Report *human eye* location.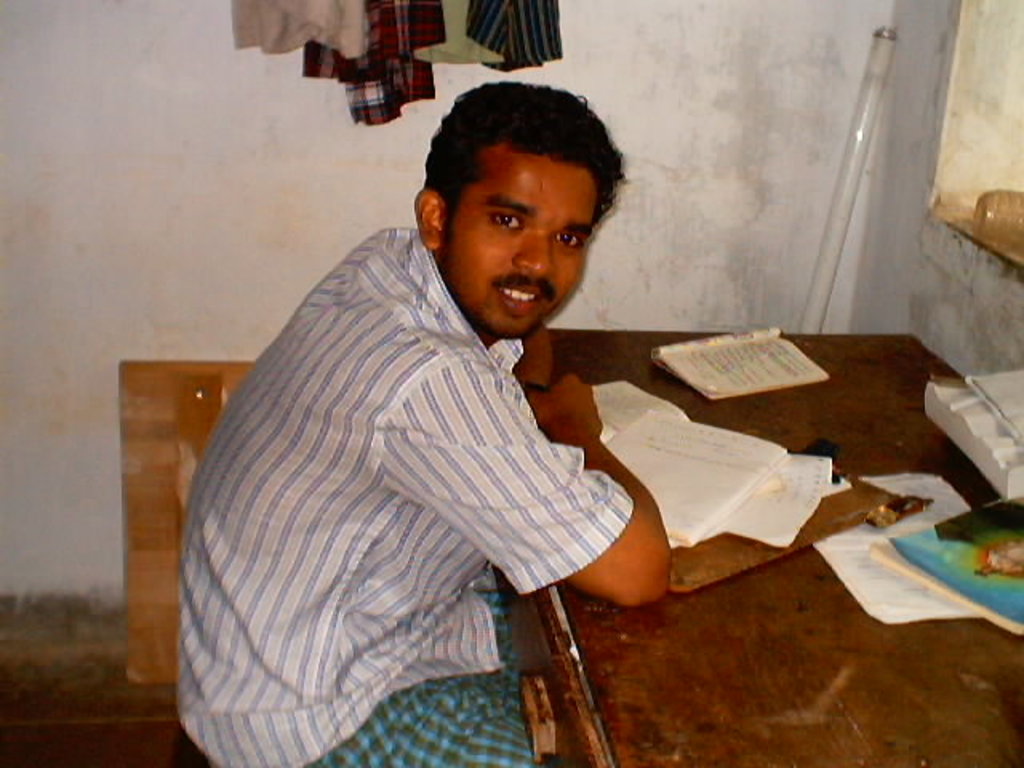
Report: x1=554 y1=229 x2=582 y2=248.
